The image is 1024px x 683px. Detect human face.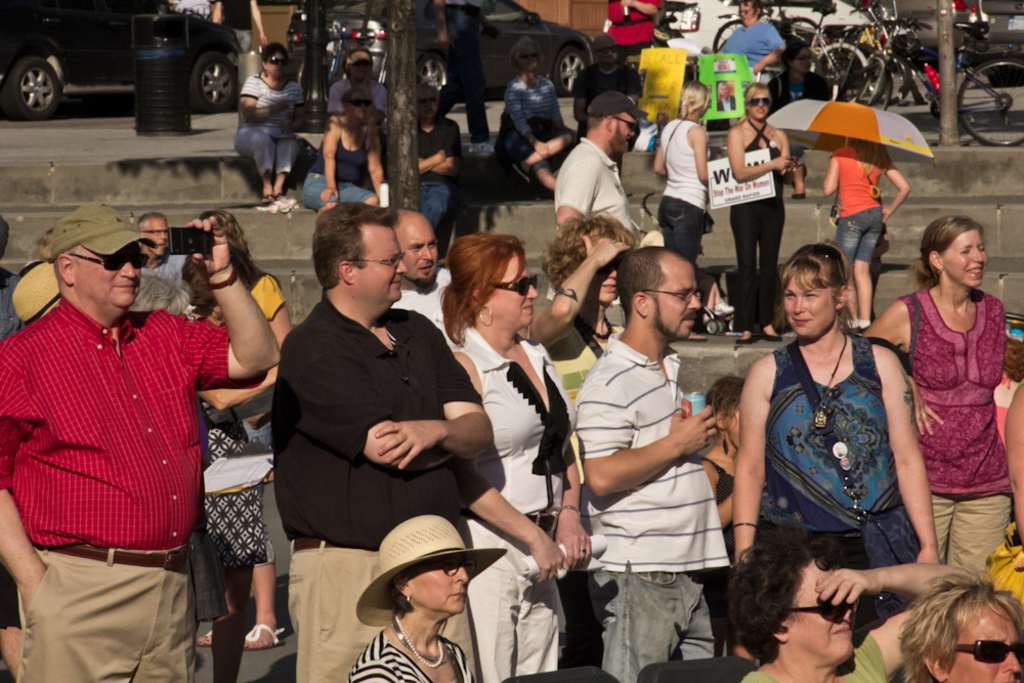
Detection: [x1=397, y1=218, x2=438, y2=288].
